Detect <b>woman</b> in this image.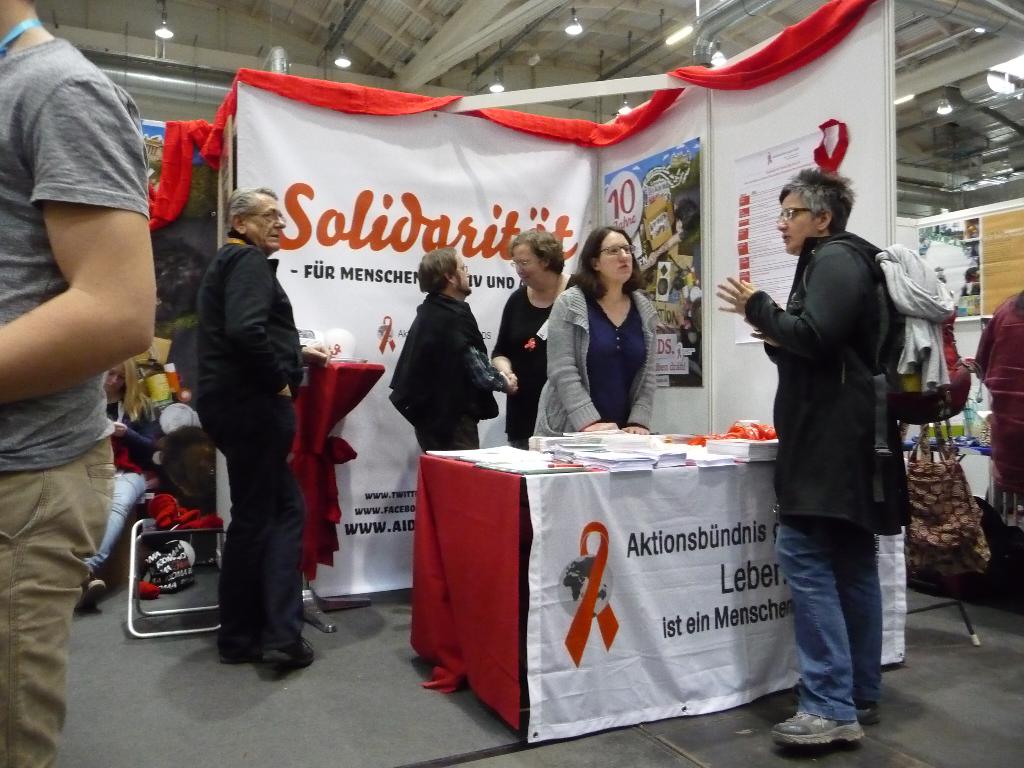
Detection: (left=83, top=356, right=161, bottom=611).
